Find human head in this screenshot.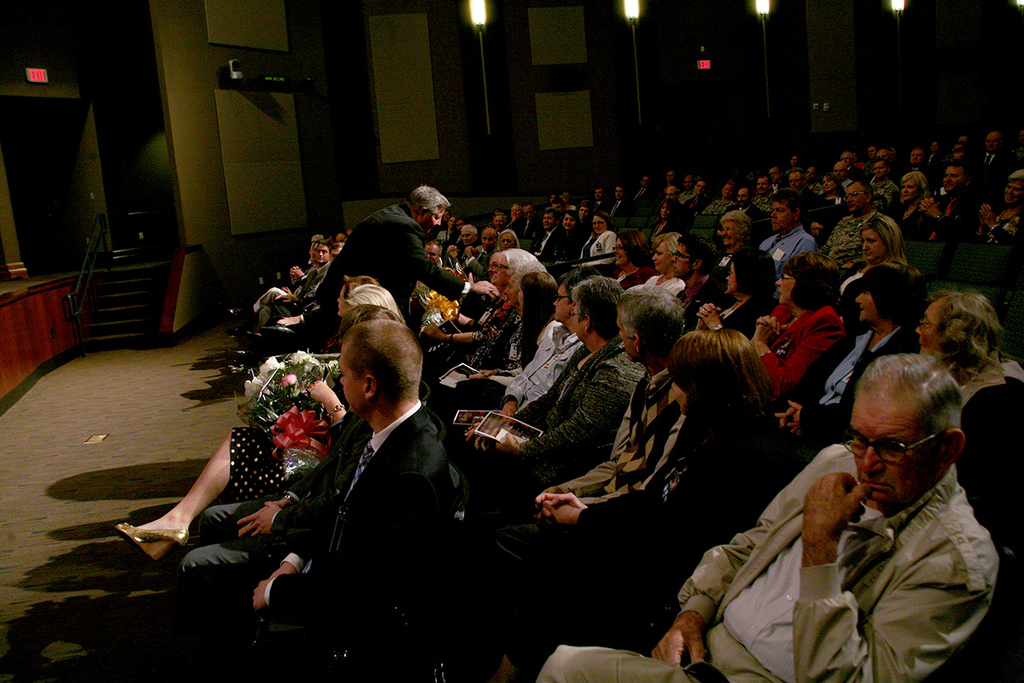
The bounding box for human head is 841 151 850 167.
